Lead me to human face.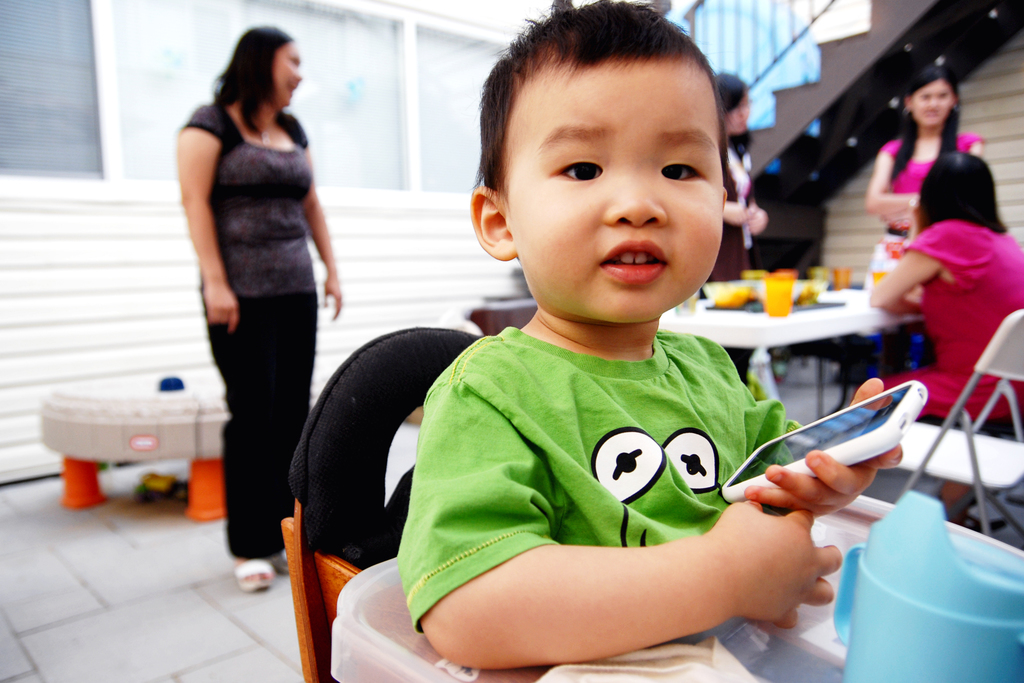
Lead to [900,78,962,126].
